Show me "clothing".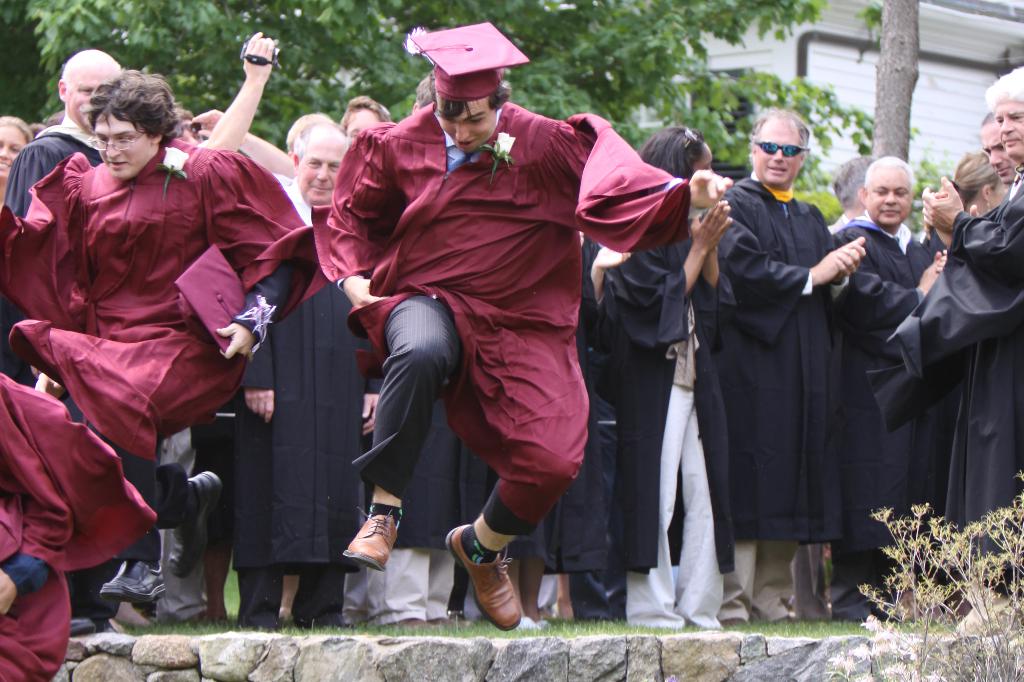
"clothing" is here: crop(182, 136, 371, 575).
